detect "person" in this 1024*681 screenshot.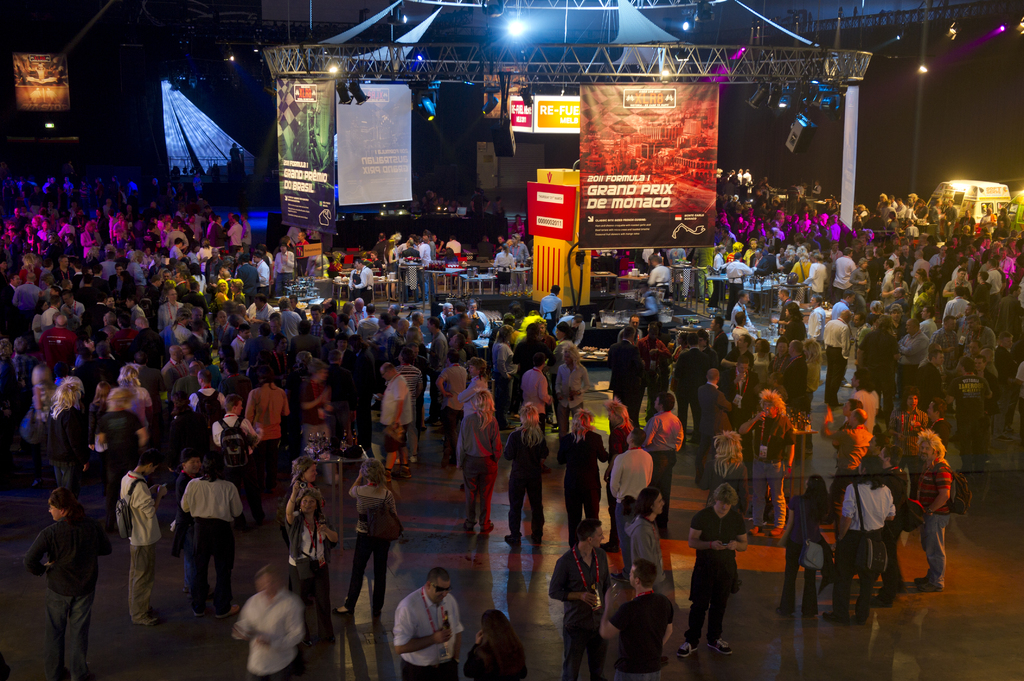
Detection: detection(914, 431, 951, 583).
